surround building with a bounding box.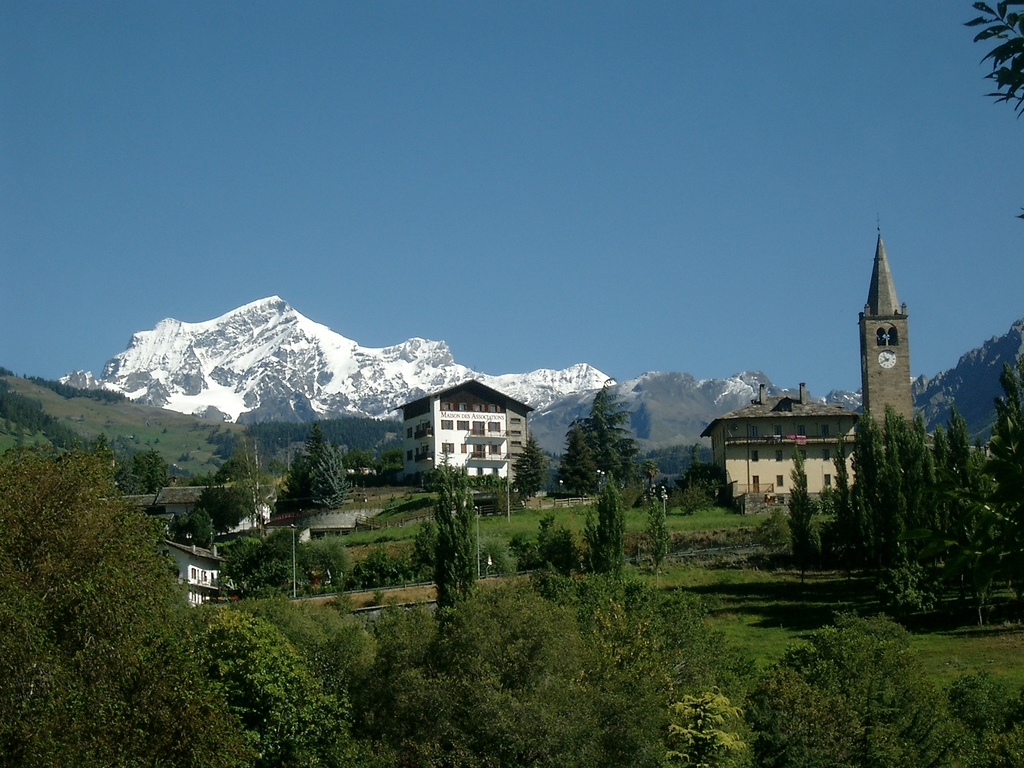
crop(702, 386, 860, 517).
